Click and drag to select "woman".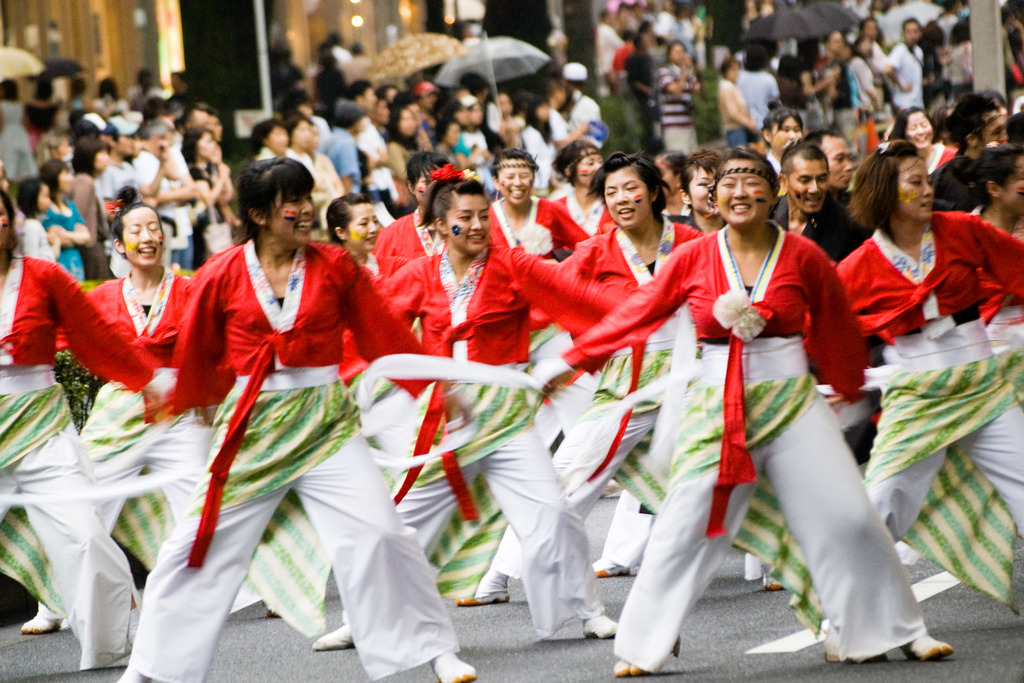
Selection: x1=678, y1=145, x2=733, y2=237.
